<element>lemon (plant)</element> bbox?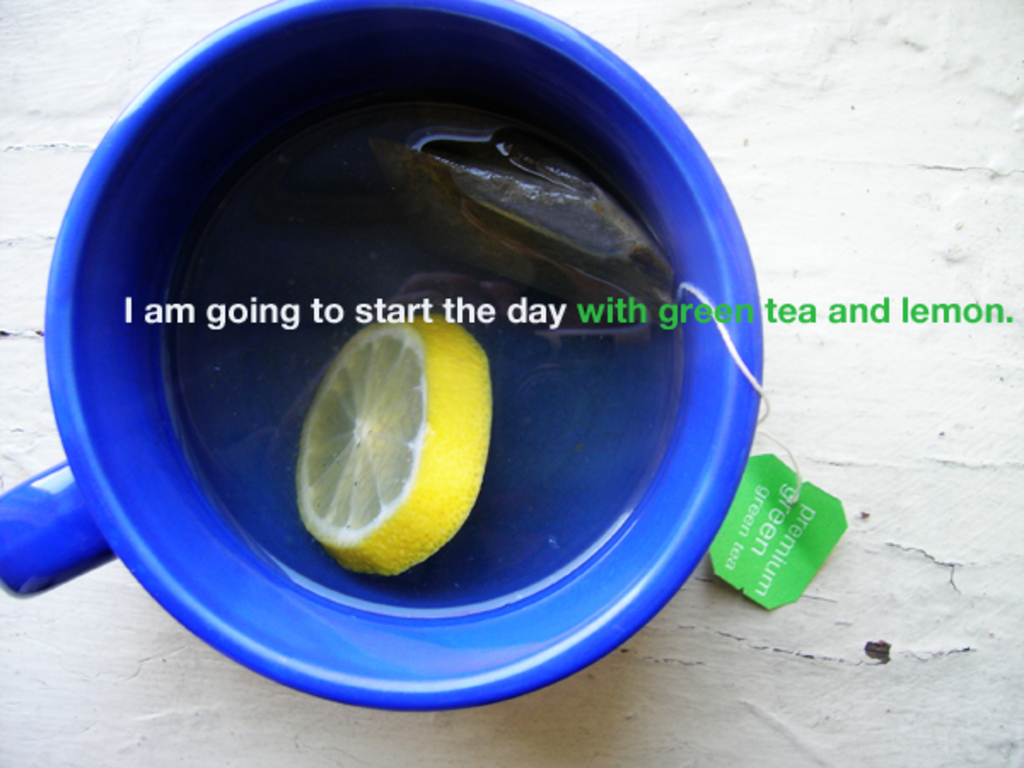
x1=283 y1=304 x2=502 y2=579
